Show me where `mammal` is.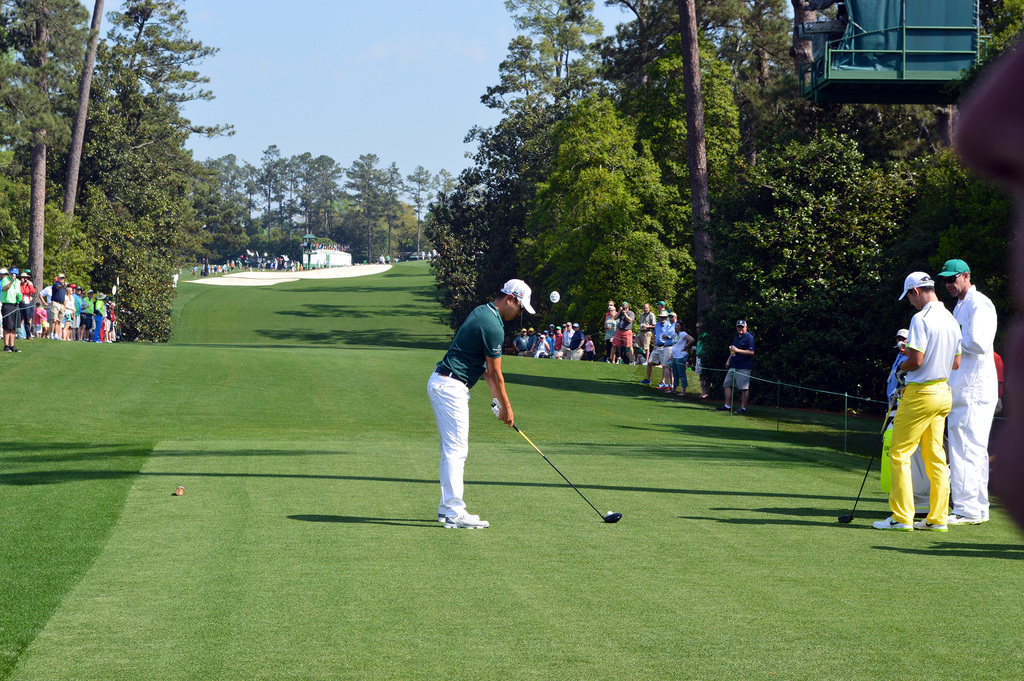
`mammal` is at pyautogui.locateOnScreen(870, 268, 963, 529).
